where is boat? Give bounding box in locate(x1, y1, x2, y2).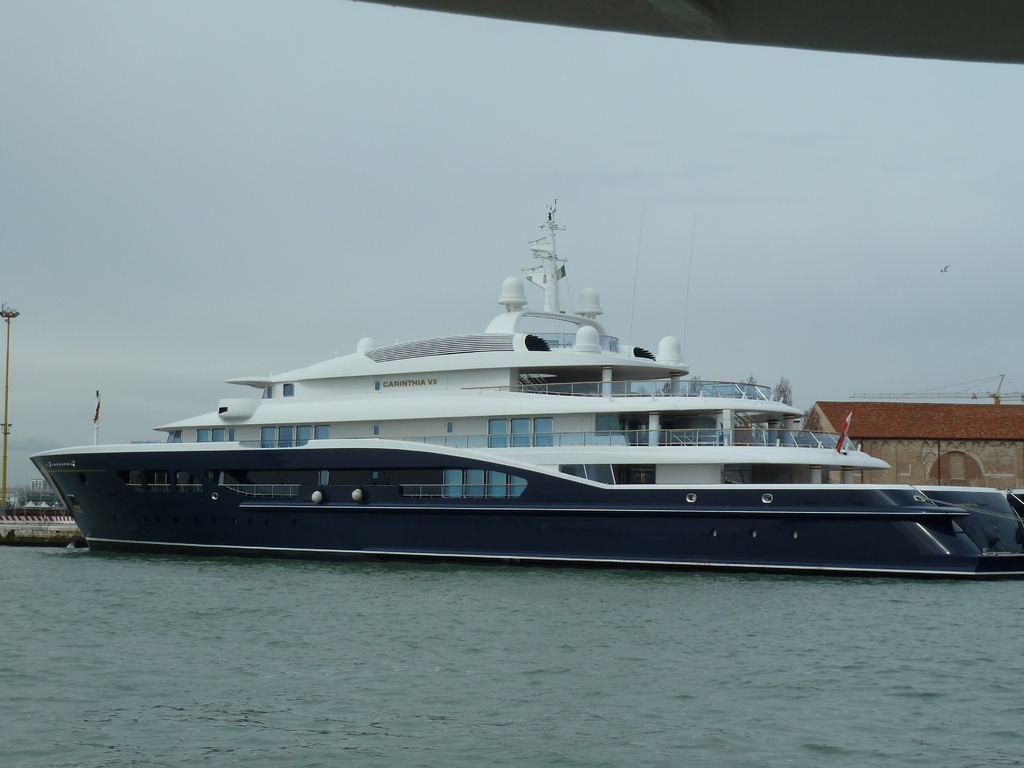
locate(28, 193, 1023, 580).
